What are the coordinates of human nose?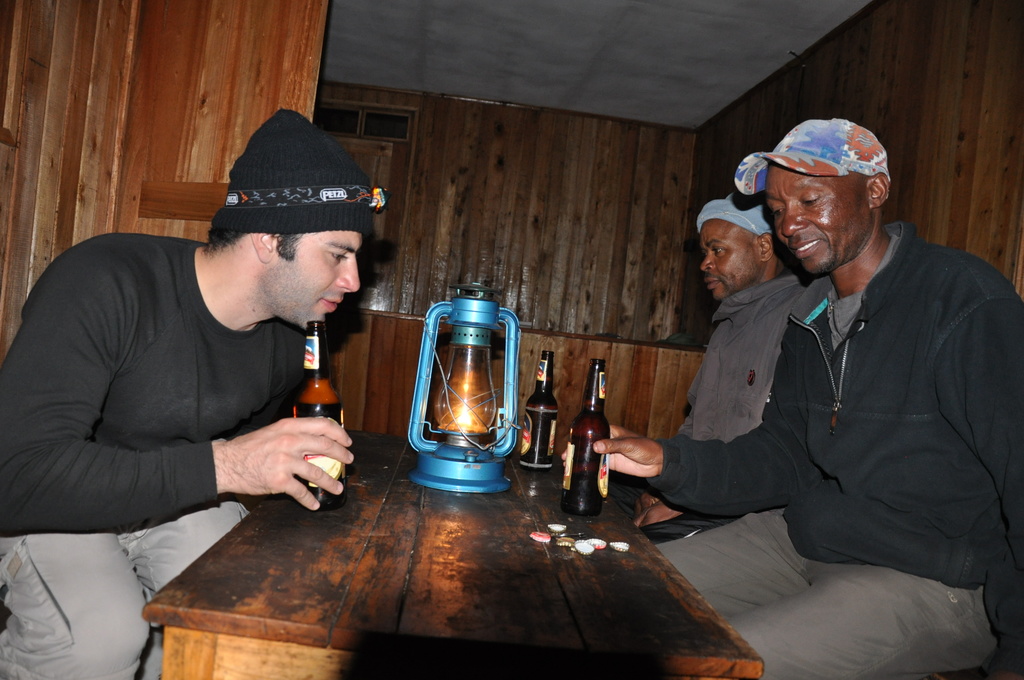
select_region(334, 254, 360, 292).
